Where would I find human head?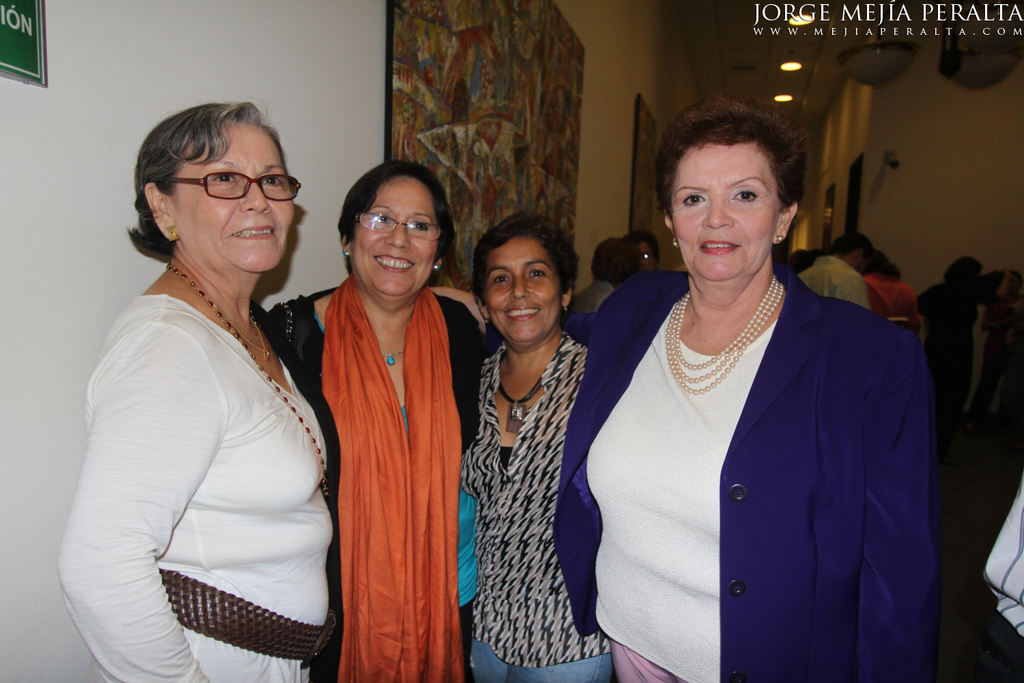
At [625,231,661,270].
